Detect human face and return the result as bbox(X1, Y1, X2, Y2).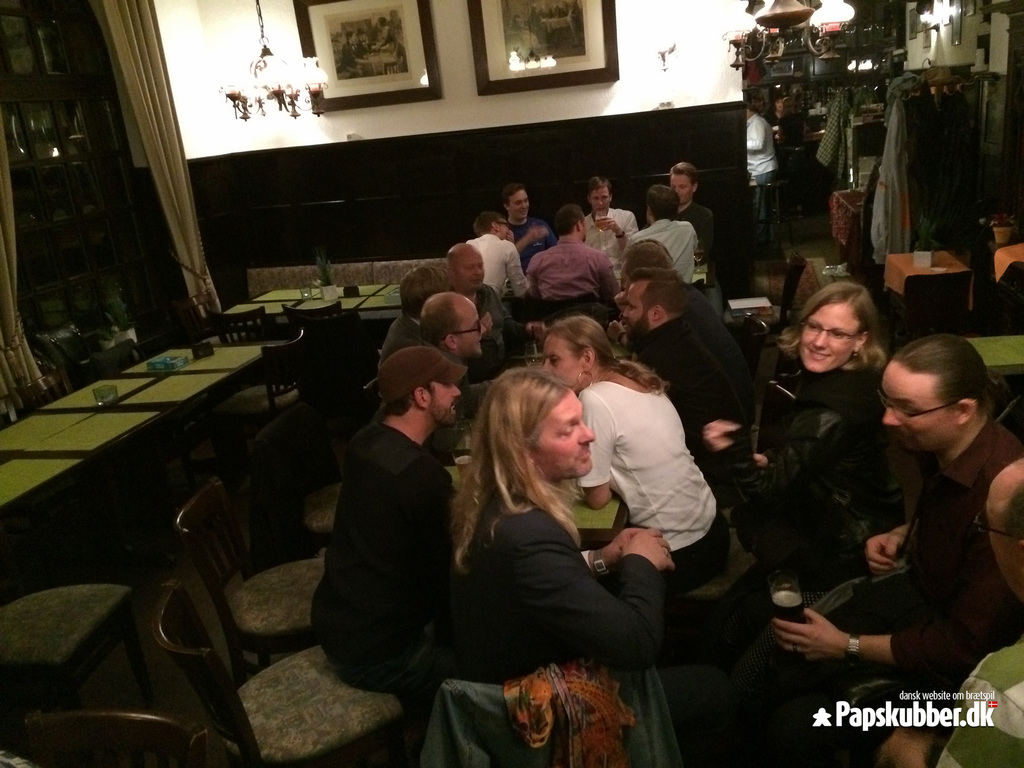
bbox(429, 384, 460, 424).
